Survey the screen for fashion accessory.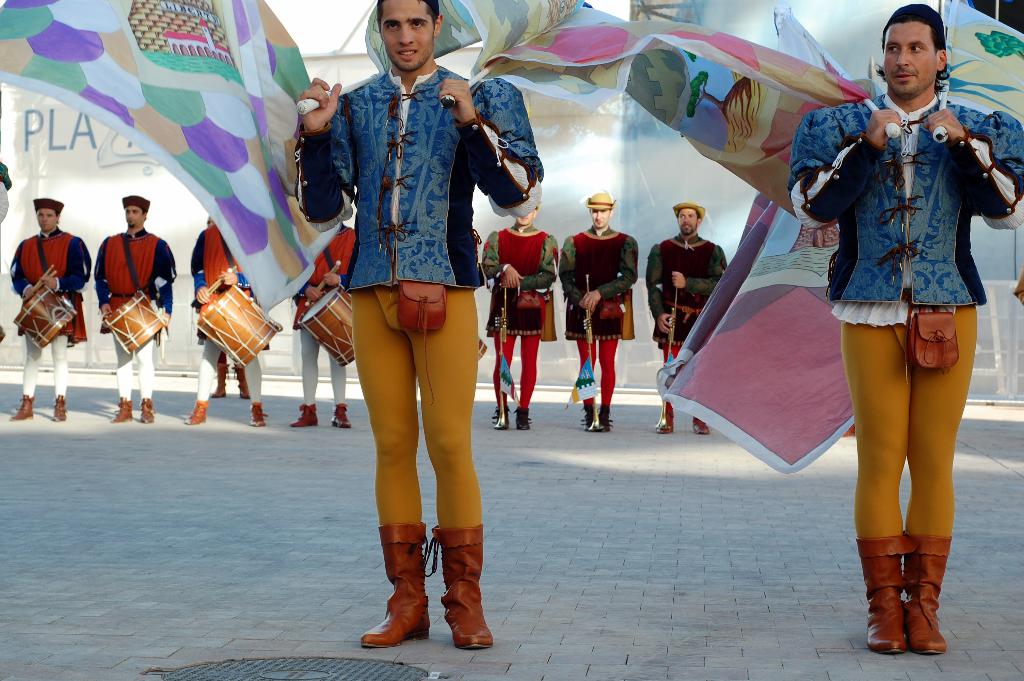
Survey found: (602, 404, 613, 431).
